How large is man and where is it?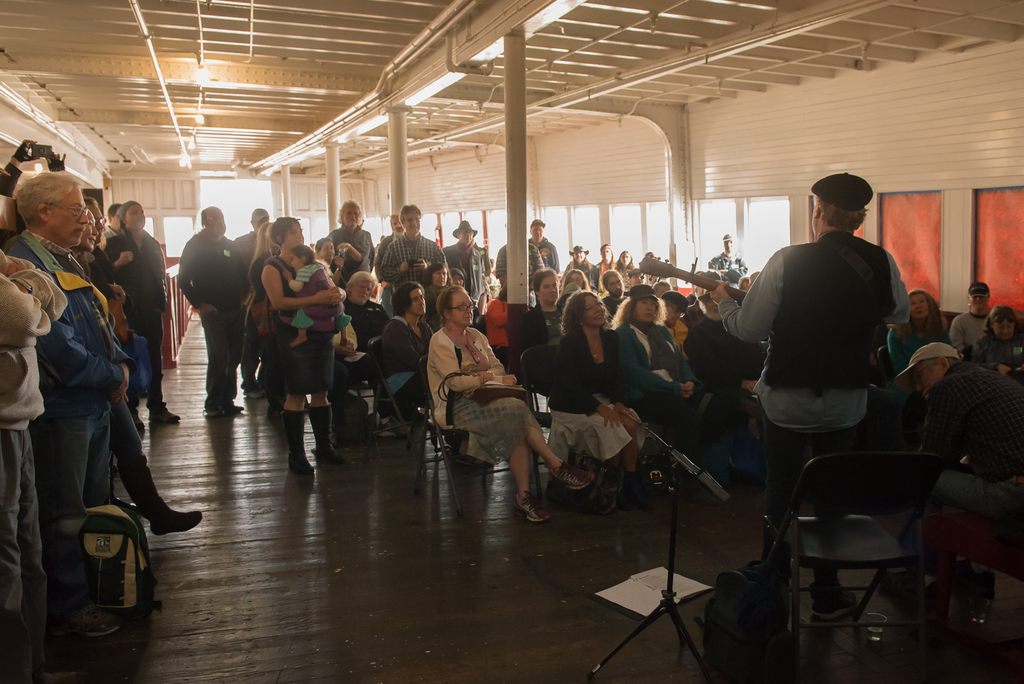
Bounding box: [left=441, top=218, right=492, bottom=297].
